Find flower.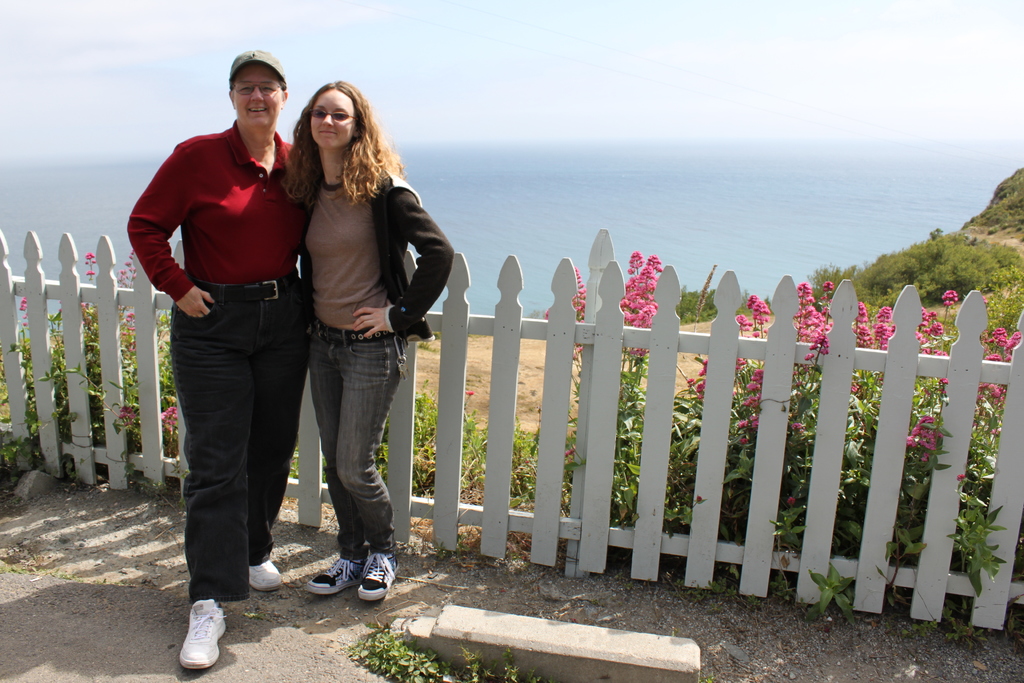
x1=20, y1=295, x2=27, y2=318.
